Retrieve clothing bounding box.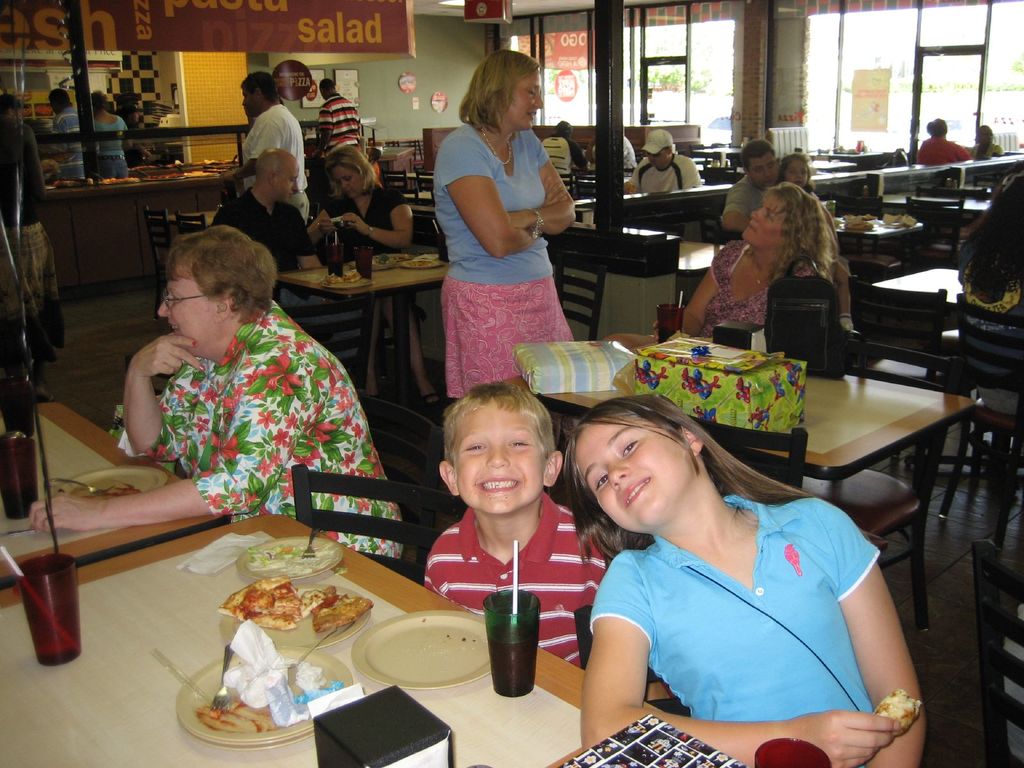
Bounding box: x1=550, y1=135, x2=583, y2=184.
